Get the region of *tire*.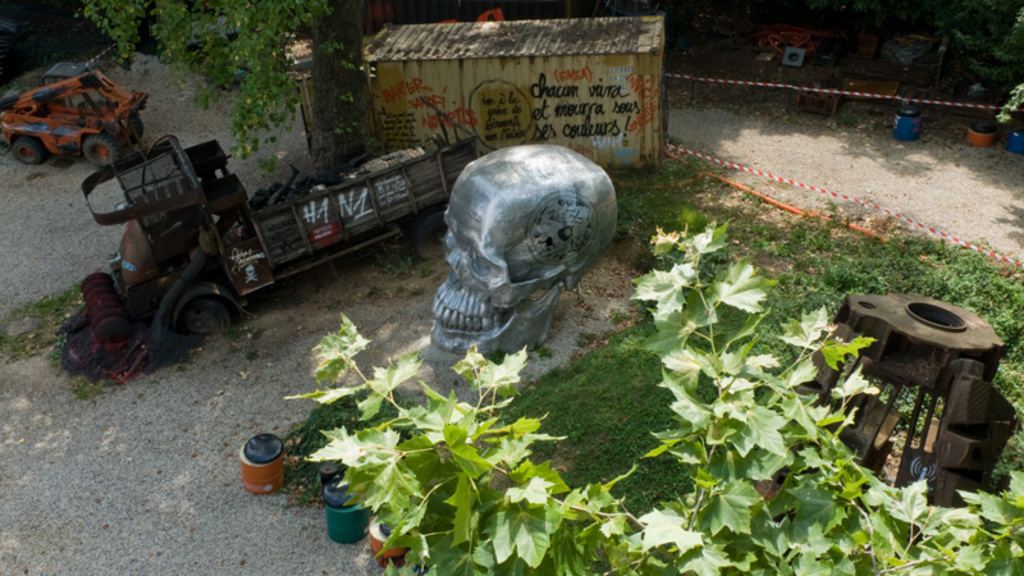
[9,141,49,165].
